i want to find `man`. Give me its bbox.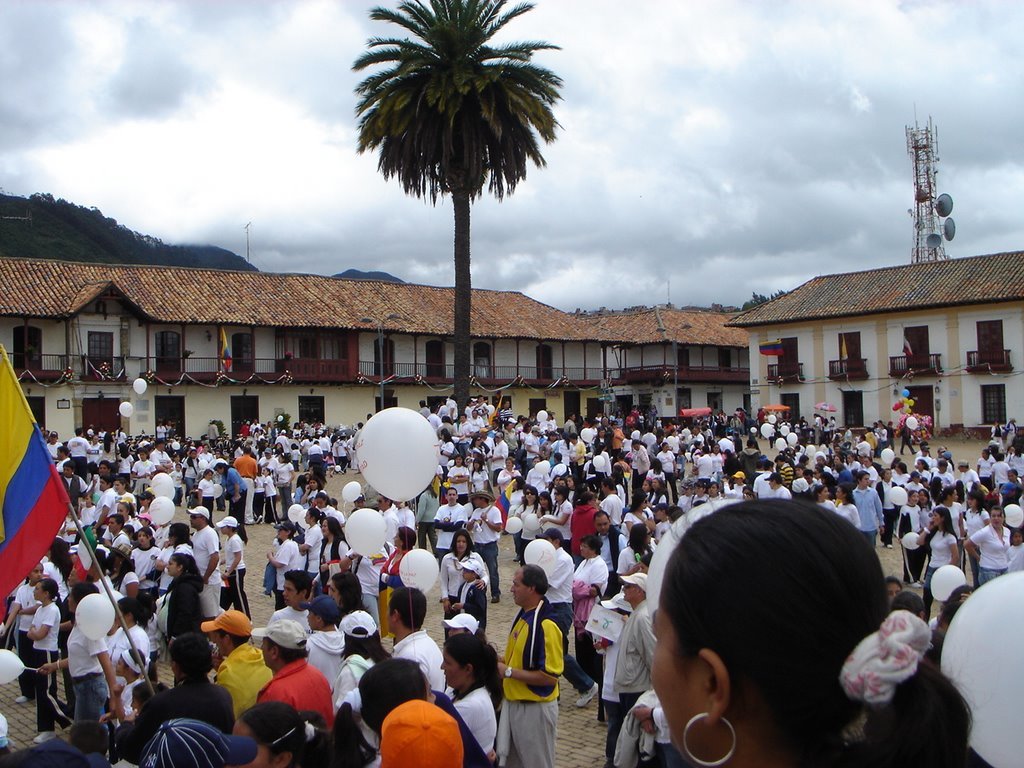
x1=148 y1=439 x2=175 y2=471.
